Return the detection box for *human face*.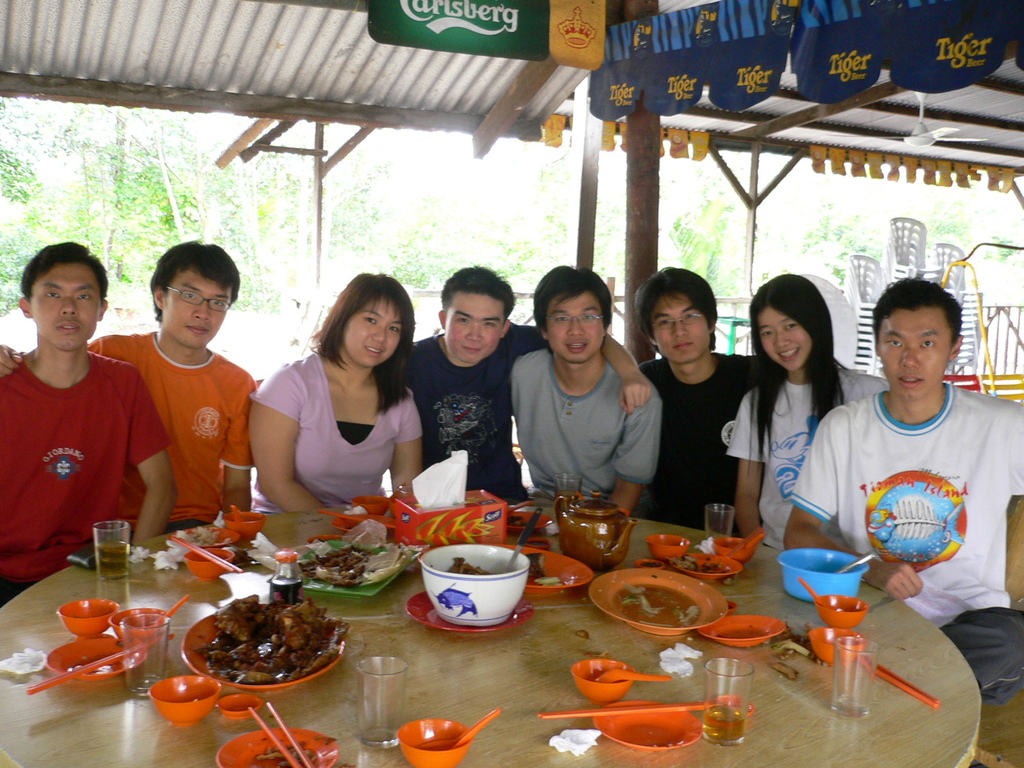
[161, 275, 232, 345].
